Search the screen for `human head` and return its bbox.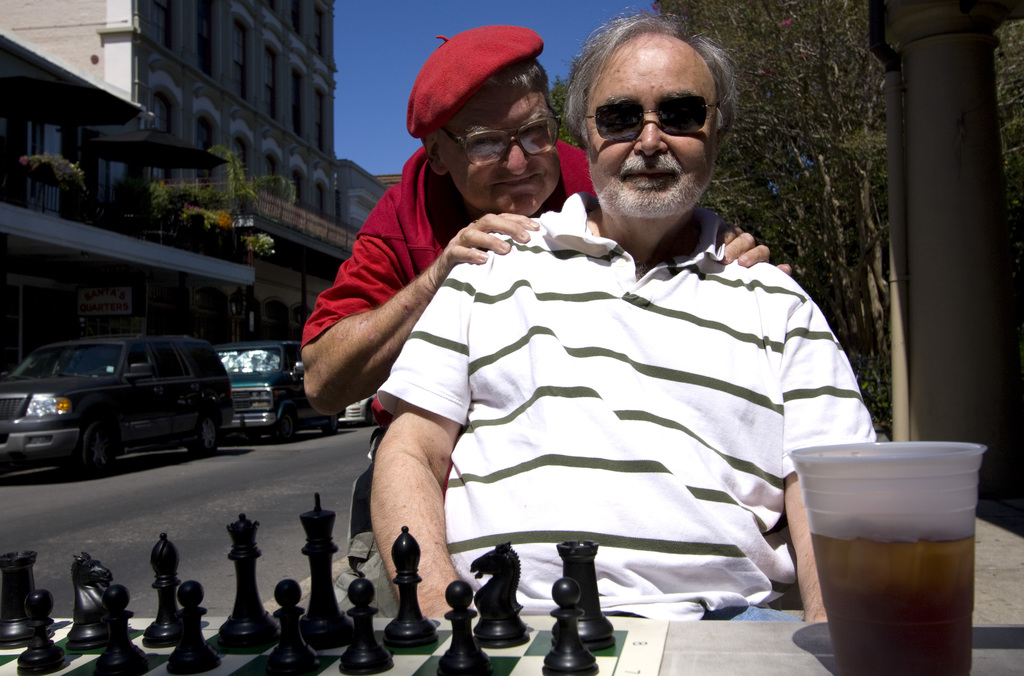
Found: [x1=410, y1=27, x2=570, y2=209].
